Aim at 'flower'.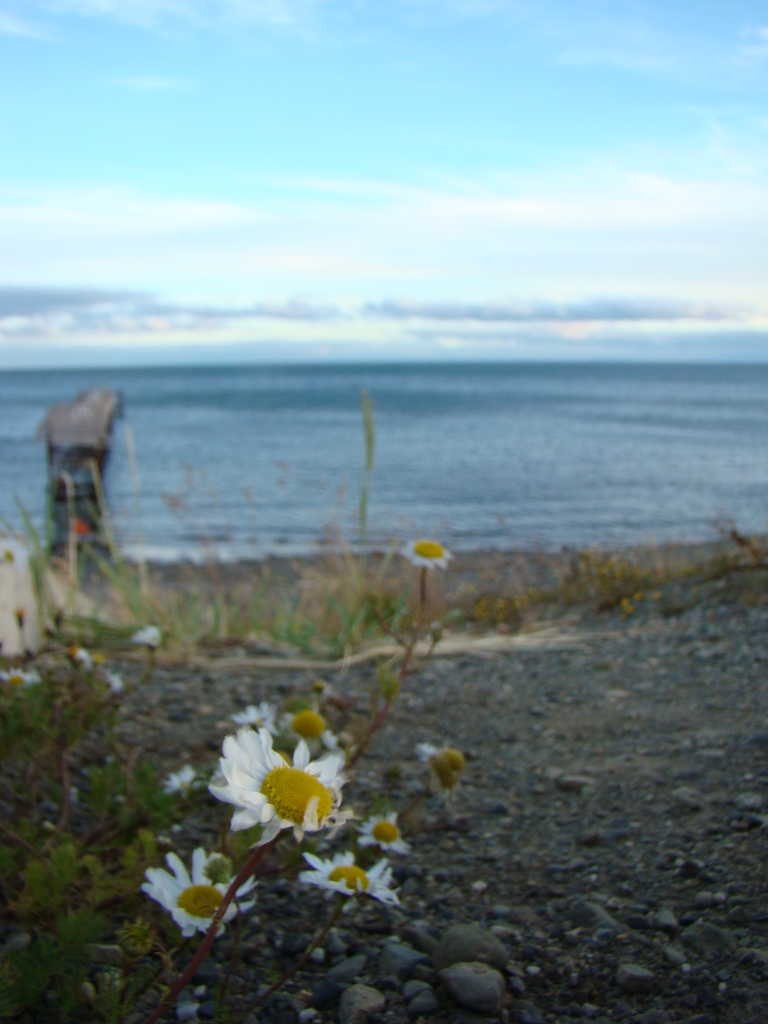
Aimed at (x1=285, y1=712, x2=334, y2=753).
